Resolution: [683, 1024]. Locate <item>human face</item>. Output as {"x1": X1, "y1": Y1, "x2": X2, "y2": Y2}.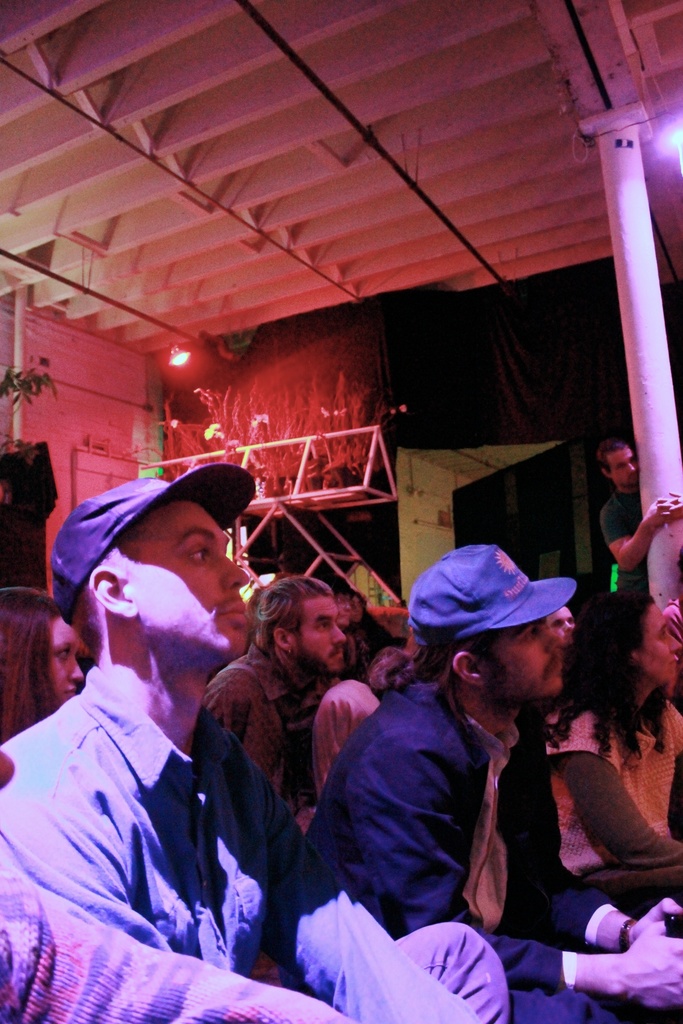
{"x1": 49, "y1": 619, "x2": 70, "y2": 703}.
